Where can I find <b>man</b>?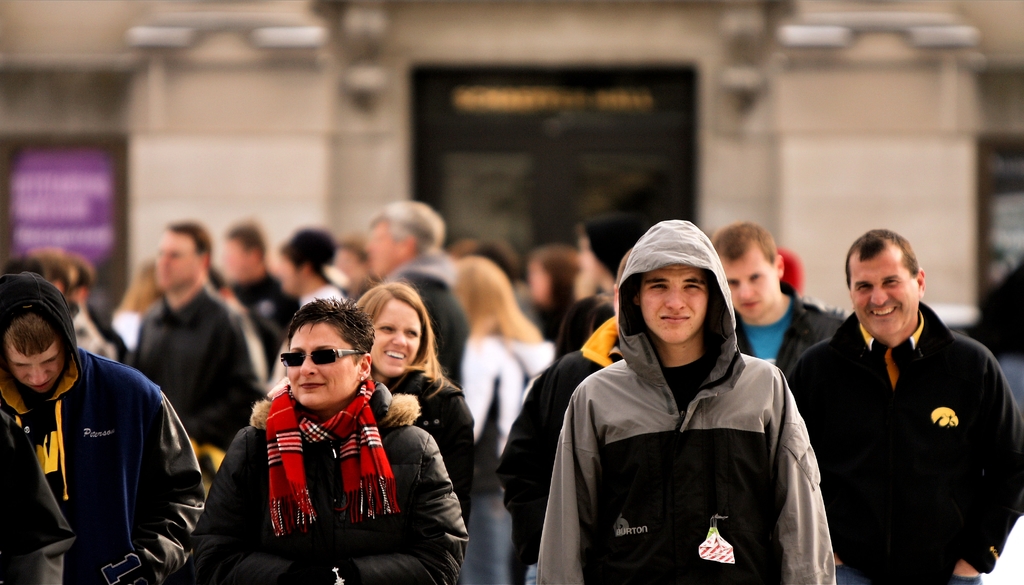
You can find it at 131/216/269/492.
